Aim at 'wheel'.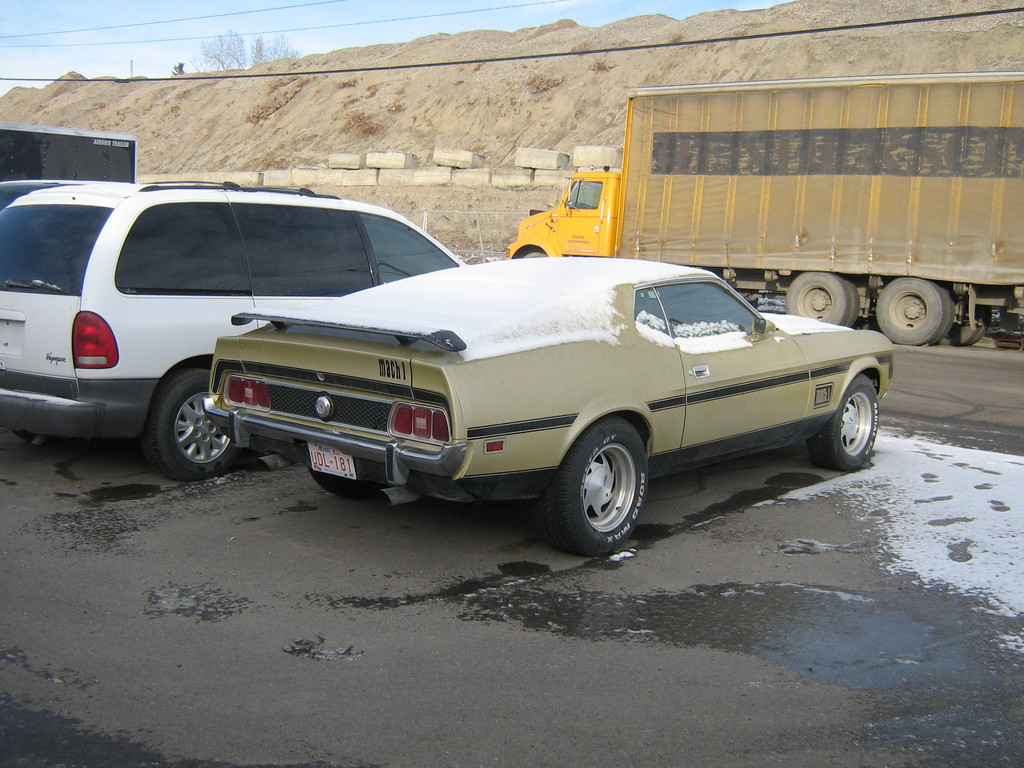
Aimed at 953,316,994,347.
